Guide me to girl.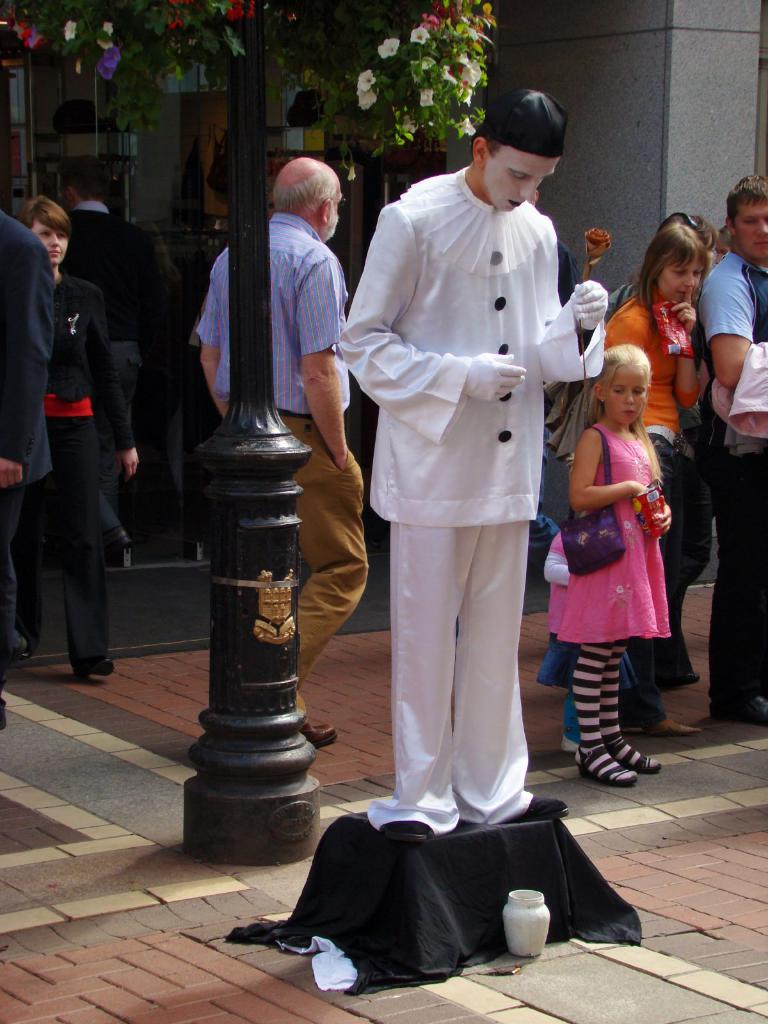
Guidance: 541,340,659,783.
